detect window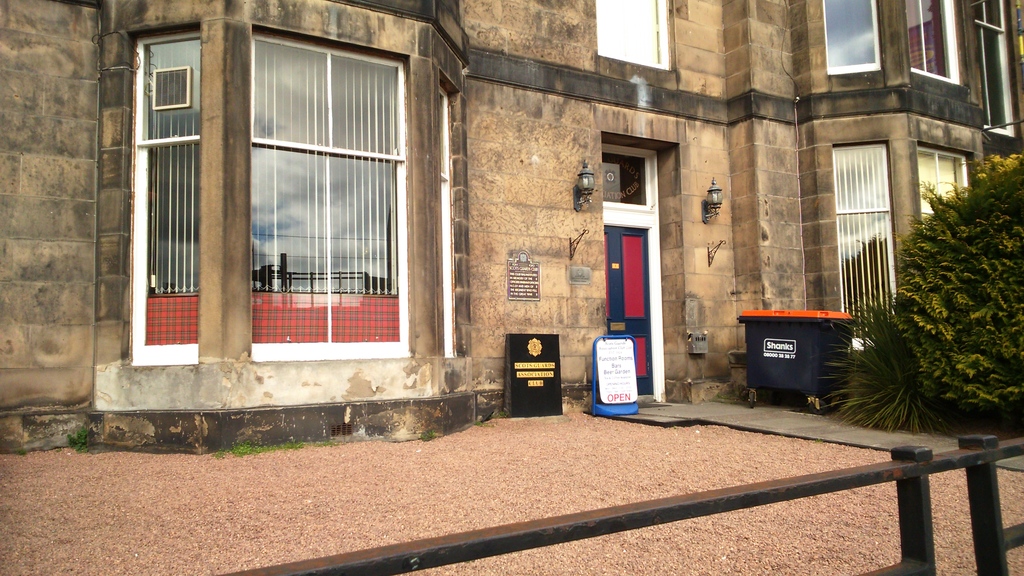
{"left": 252, "top": 24, "right": 412, "bottom": 361}
